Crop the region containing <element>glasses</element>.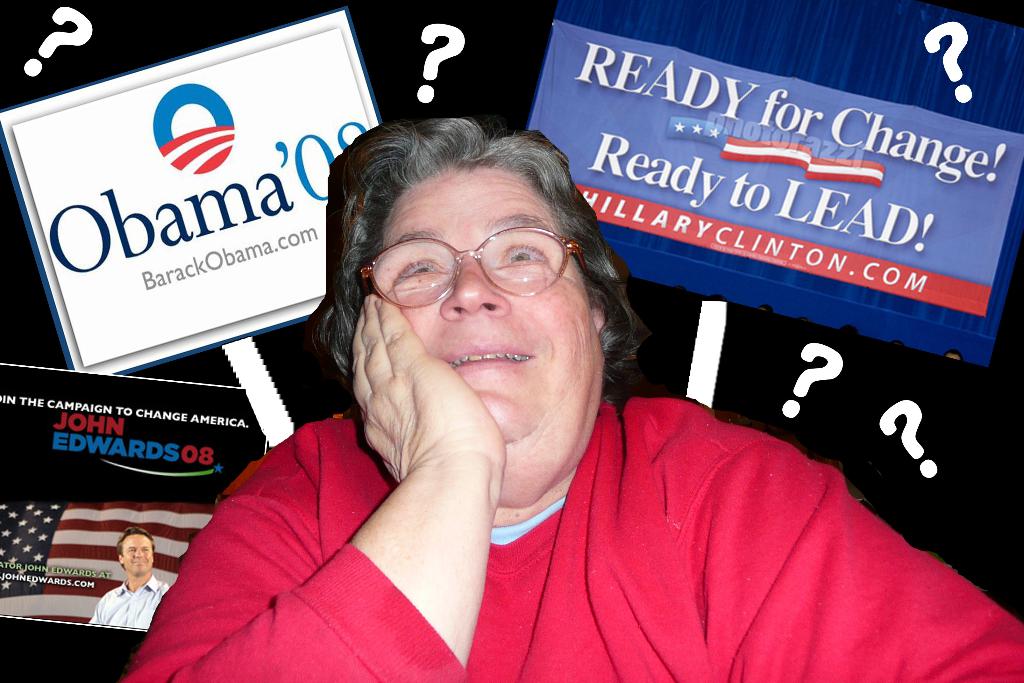
Crop region: {"left": 355, "top": 220, "right": 596, "bottom": 309}.
